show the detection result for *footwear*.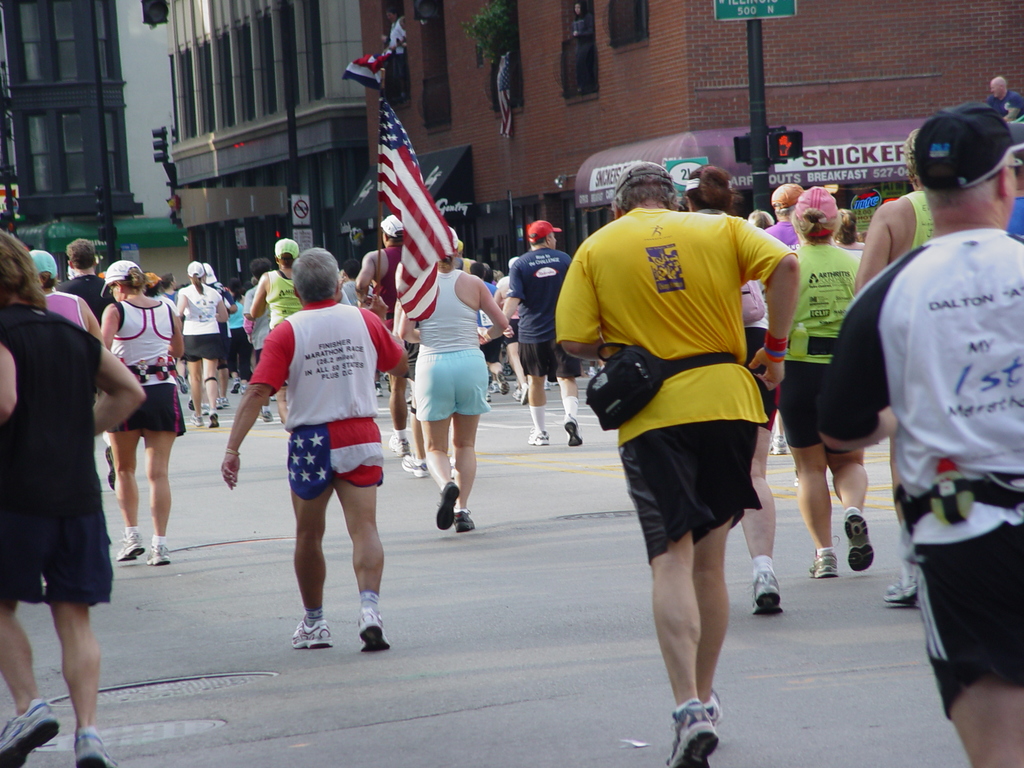
box=[567, 415, 586, 447].
